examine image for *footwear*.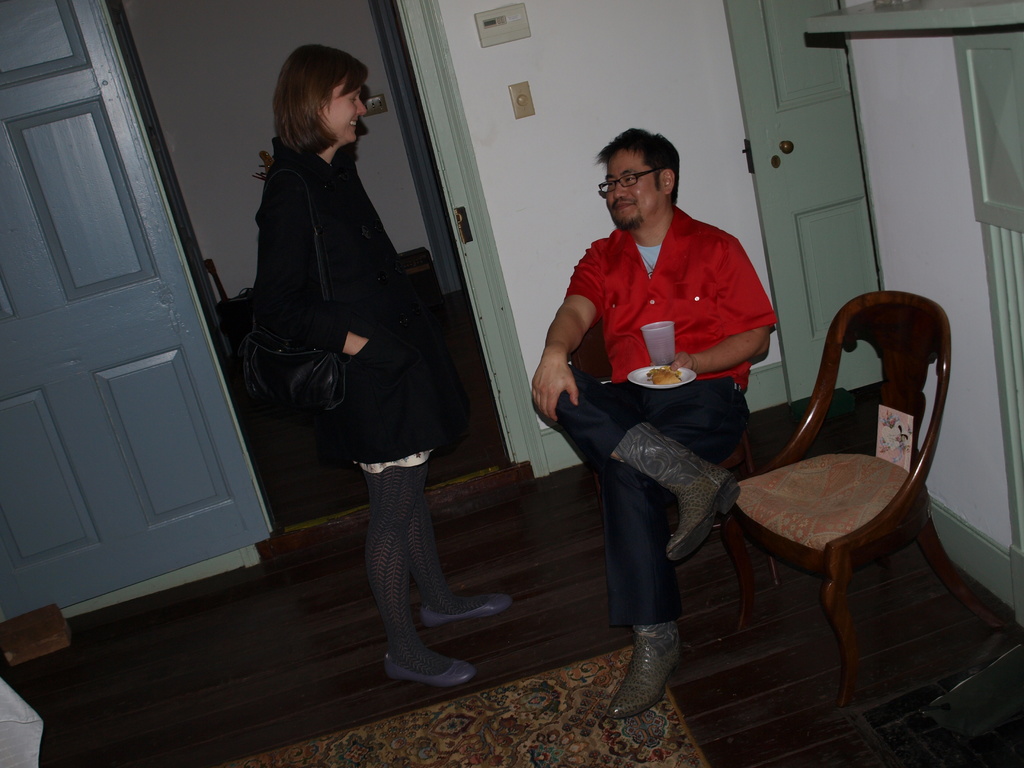
Examination result: [420,587,499,624].
